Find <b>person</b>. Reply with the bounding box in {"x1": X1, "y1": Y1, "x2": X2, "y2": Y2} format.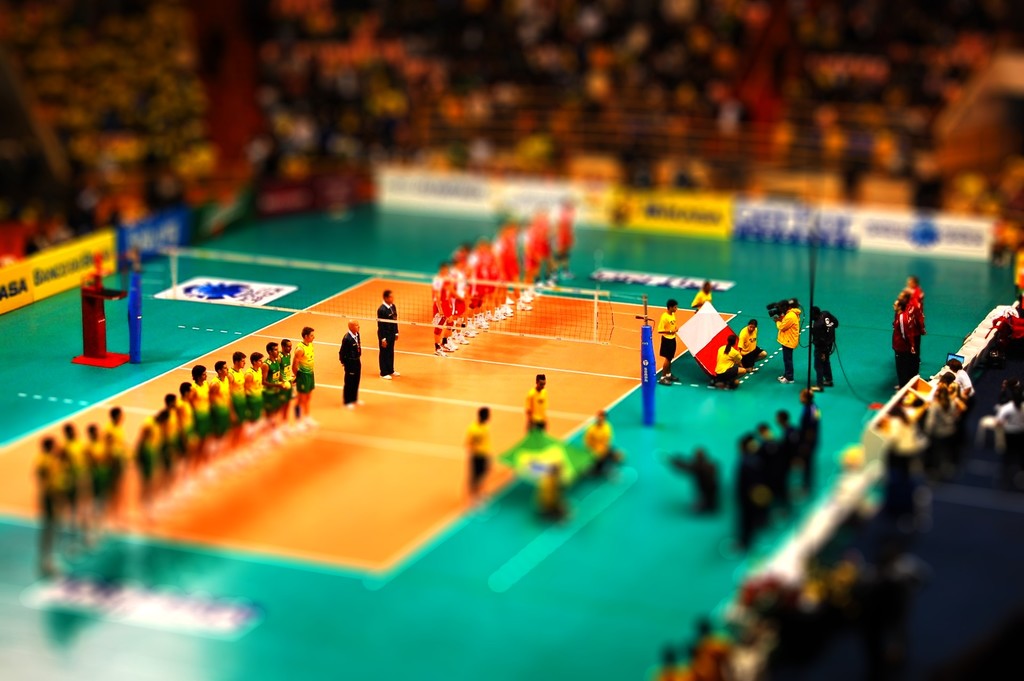
{"x1": 586, "y1": 416, "x2": 626, "y2": 480}.
